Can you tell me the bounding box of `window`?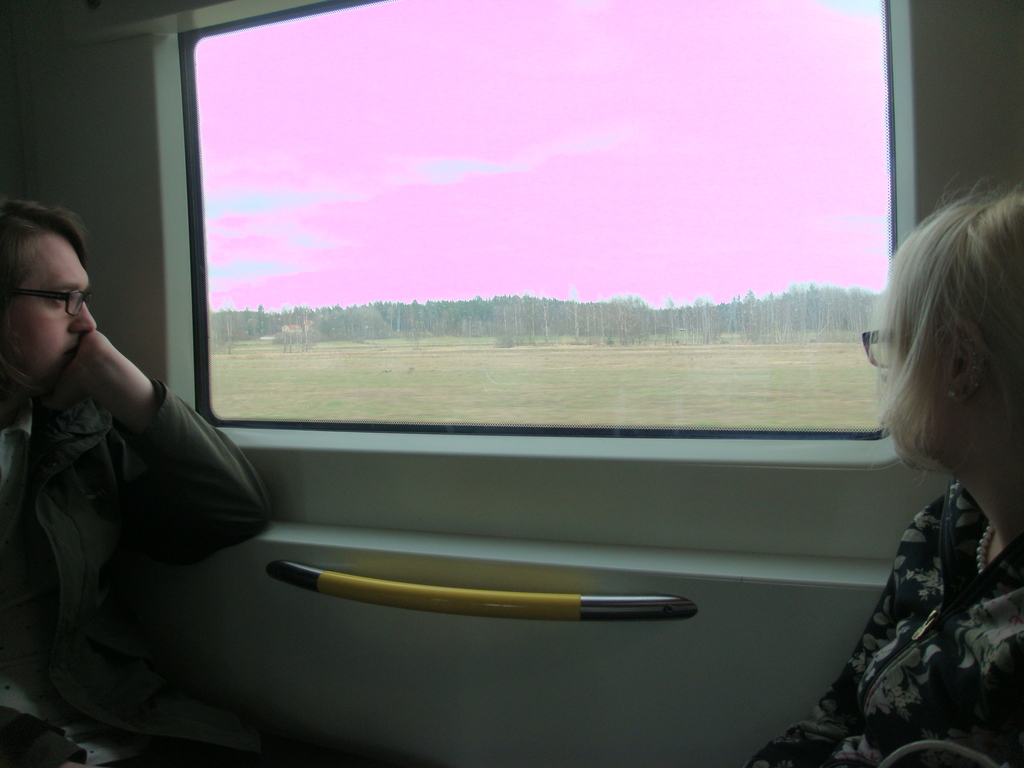
[191, 12, 926, 499].
